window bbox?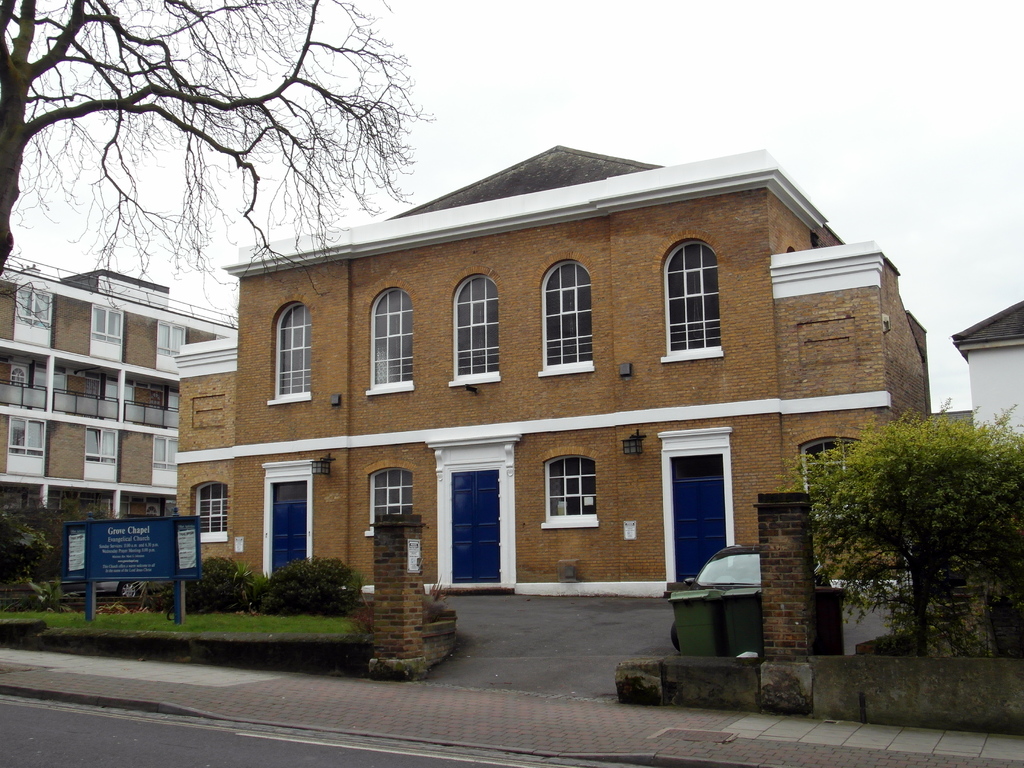
(left=538, top=257, right=595, bottom=378)
